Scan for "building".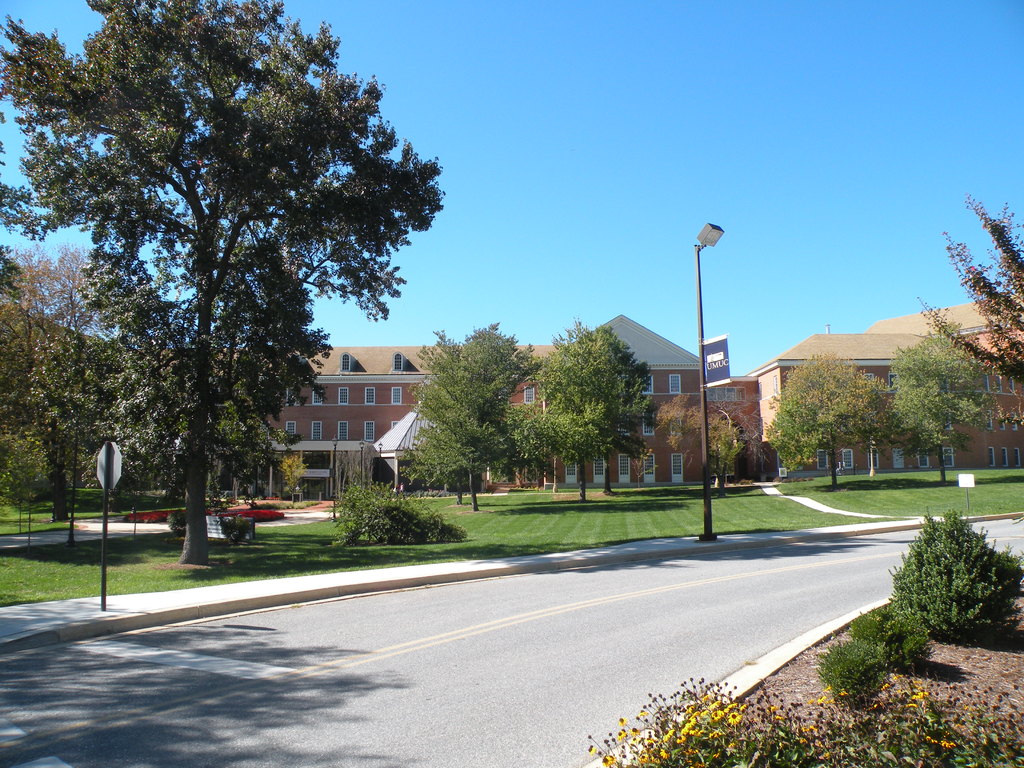
Scan result: rect(189, 313, 762, 488).
